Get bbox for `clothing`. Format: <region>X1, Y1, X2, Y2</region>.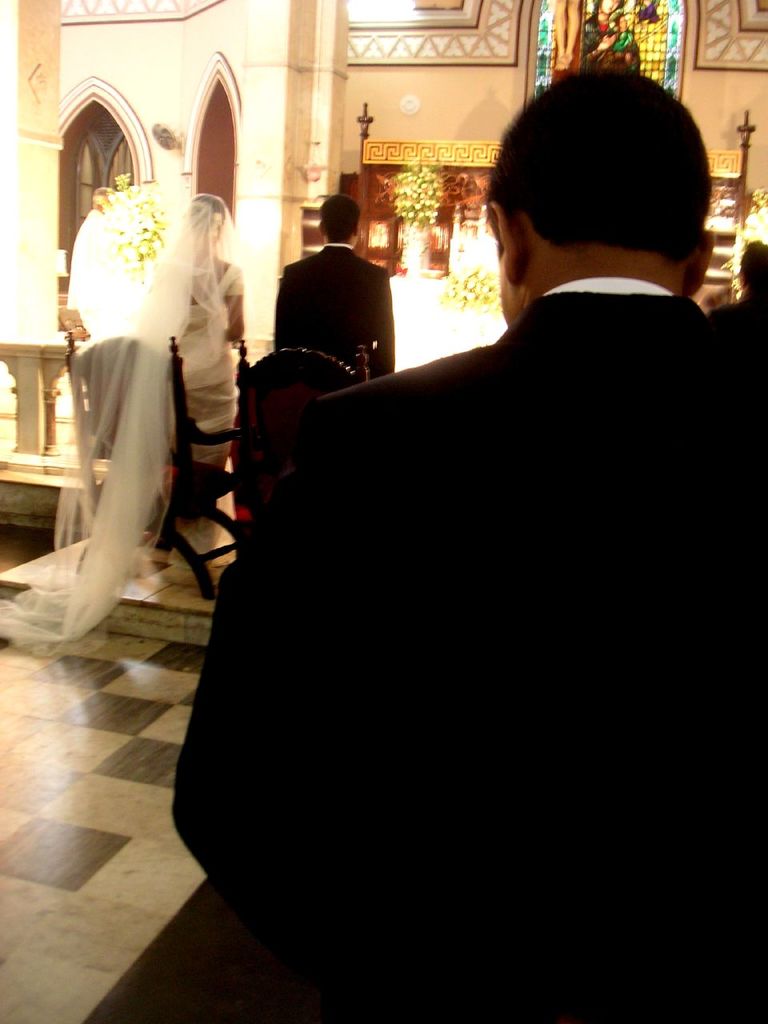
<region>5, 185, 256, 656</region>.
